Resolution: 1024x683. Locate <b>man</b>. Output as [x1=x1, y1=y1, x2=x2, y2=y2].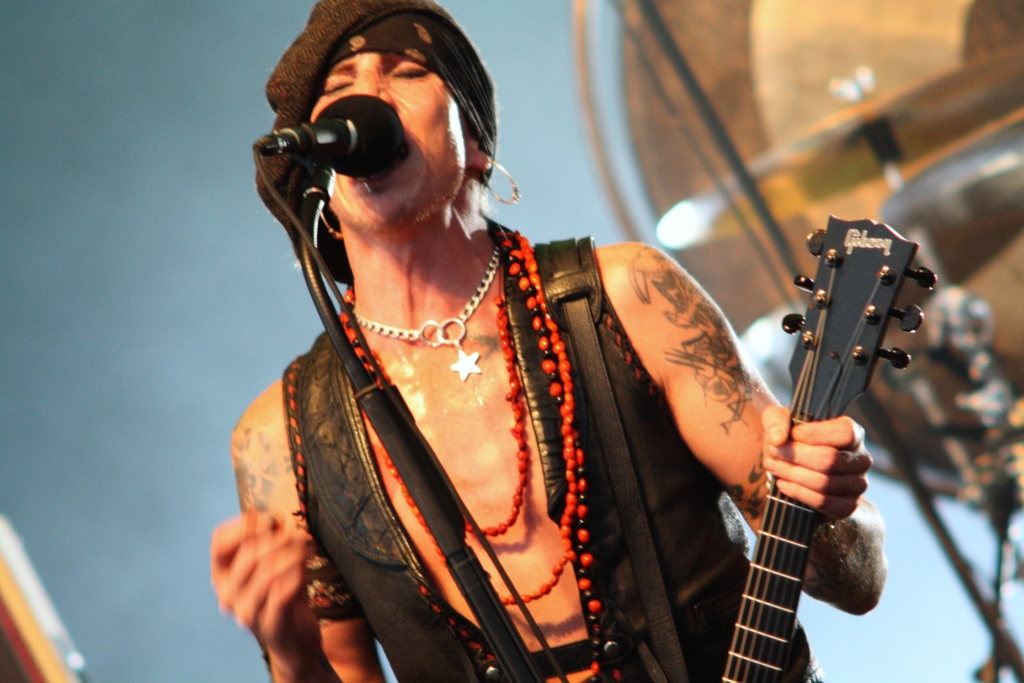
[x1=208, y1=0, x2=898, y2=682].
